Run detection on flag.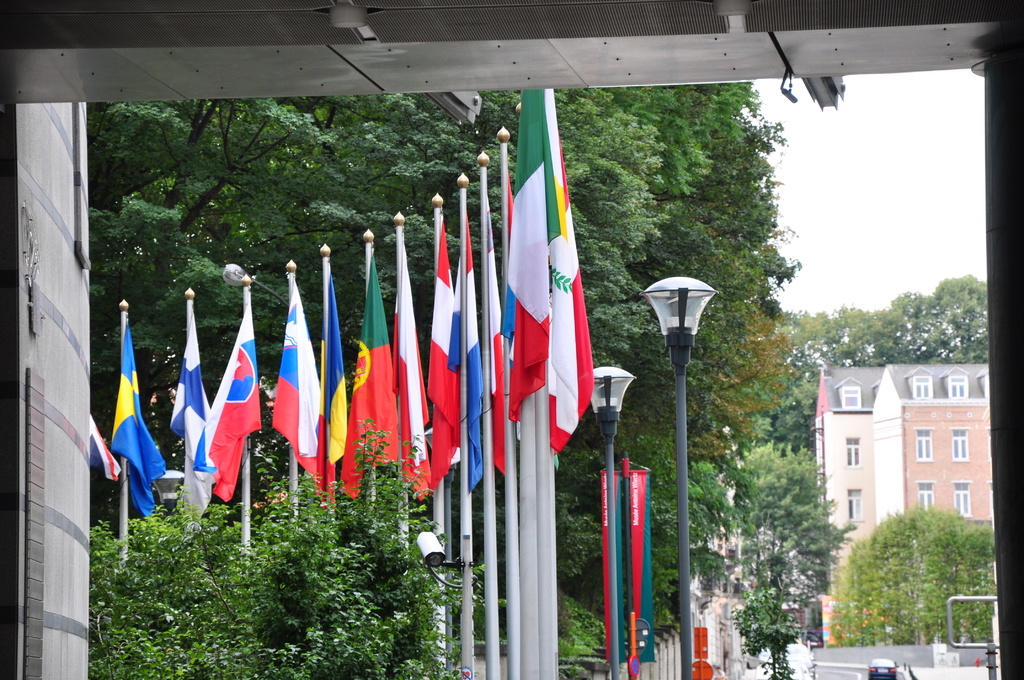
Result: pyautogui.locateOnScreen(267, 275, 335, 512).
